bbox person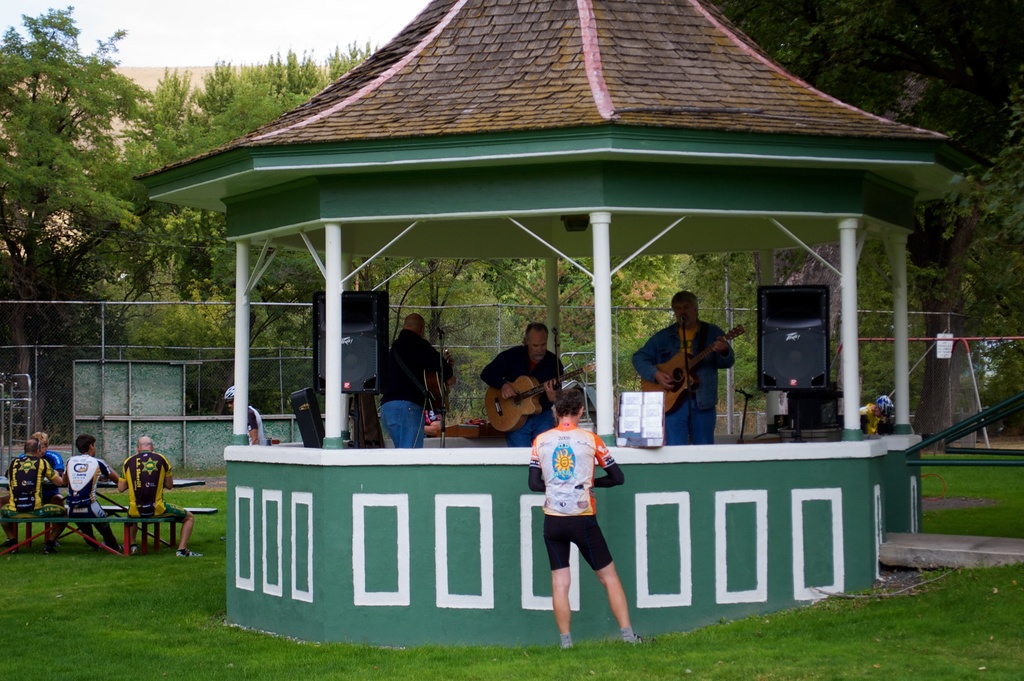
<region>479, 314, 570, 447</region>
